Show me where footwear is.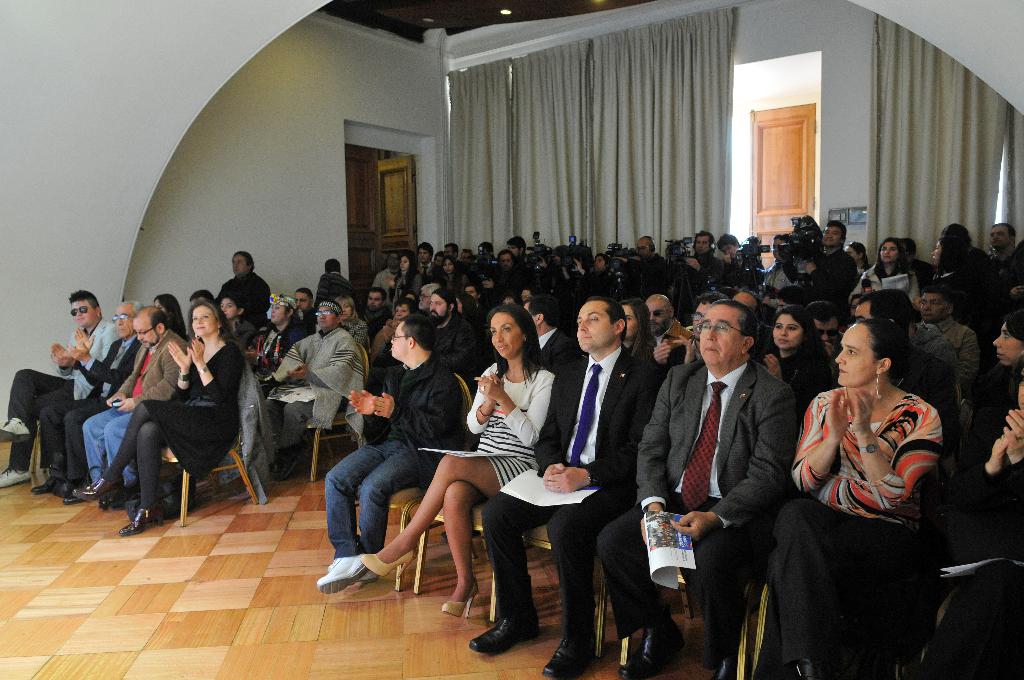
footwear is at l=466, t=613, r=540, b=660.
